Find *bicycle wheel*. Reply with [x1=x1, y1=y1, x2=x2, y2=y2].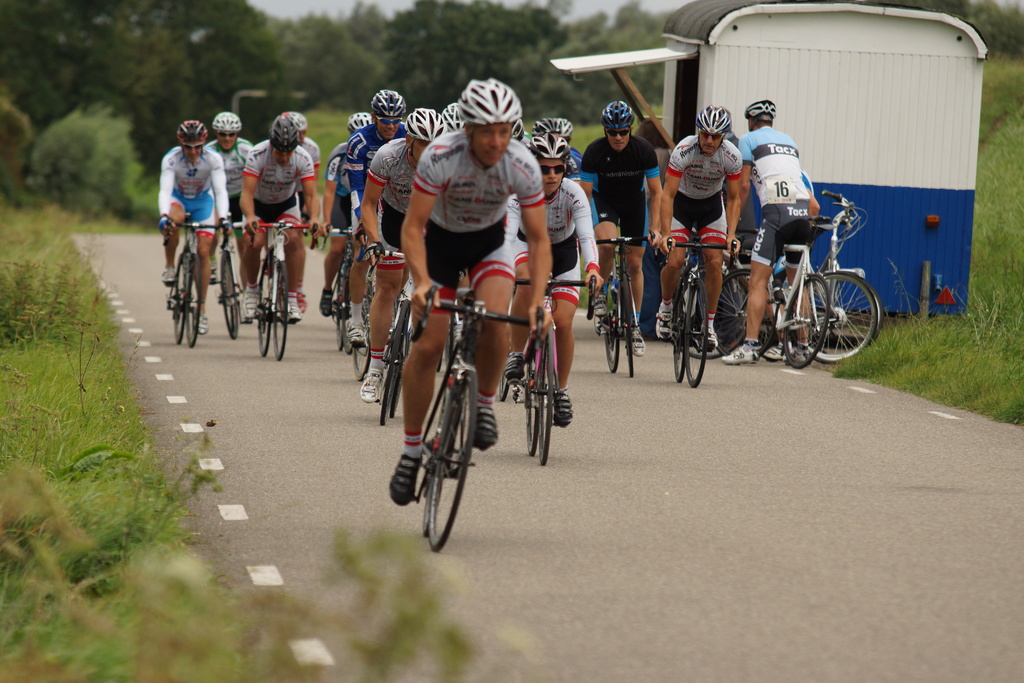
[x1=270, y1=265, x2=290, y2=362].
